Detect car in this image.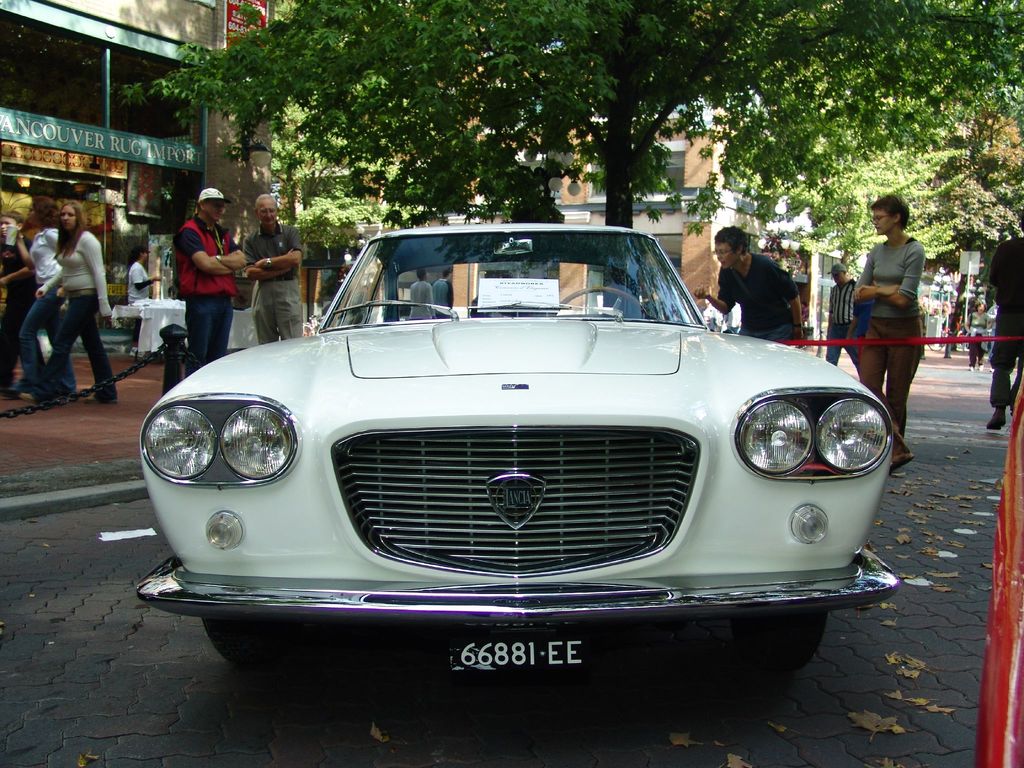
Detection: 141, 232, 902, 695.
